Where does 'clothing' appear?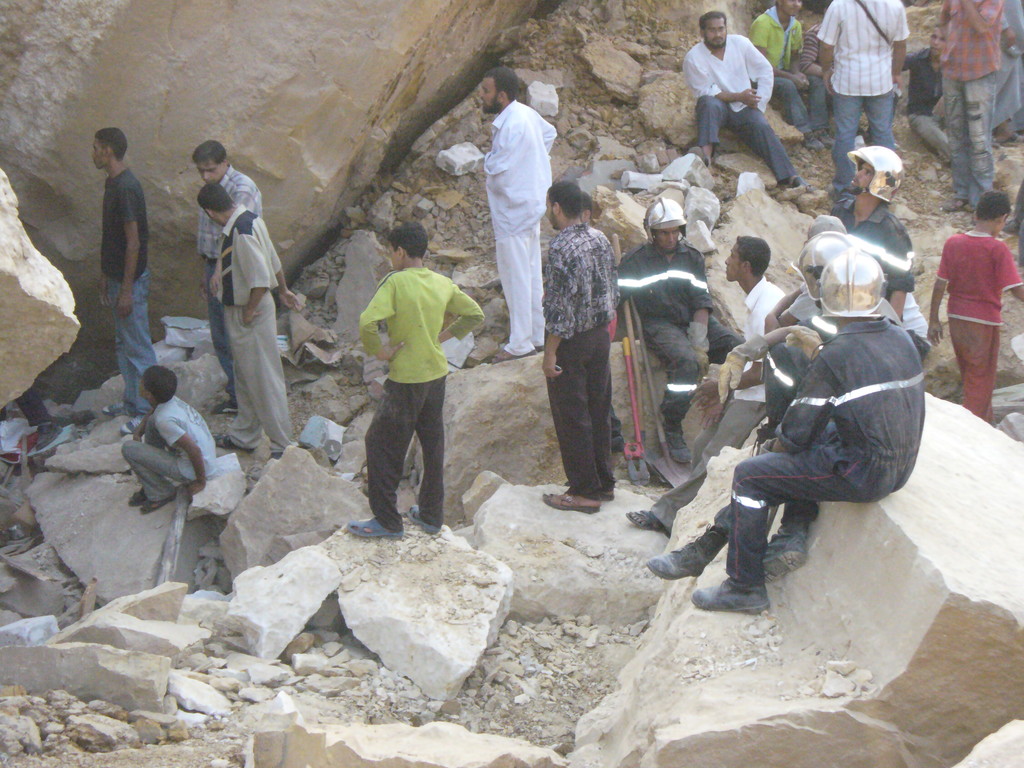
Appears at select_region(678, 35, 796, 185).
